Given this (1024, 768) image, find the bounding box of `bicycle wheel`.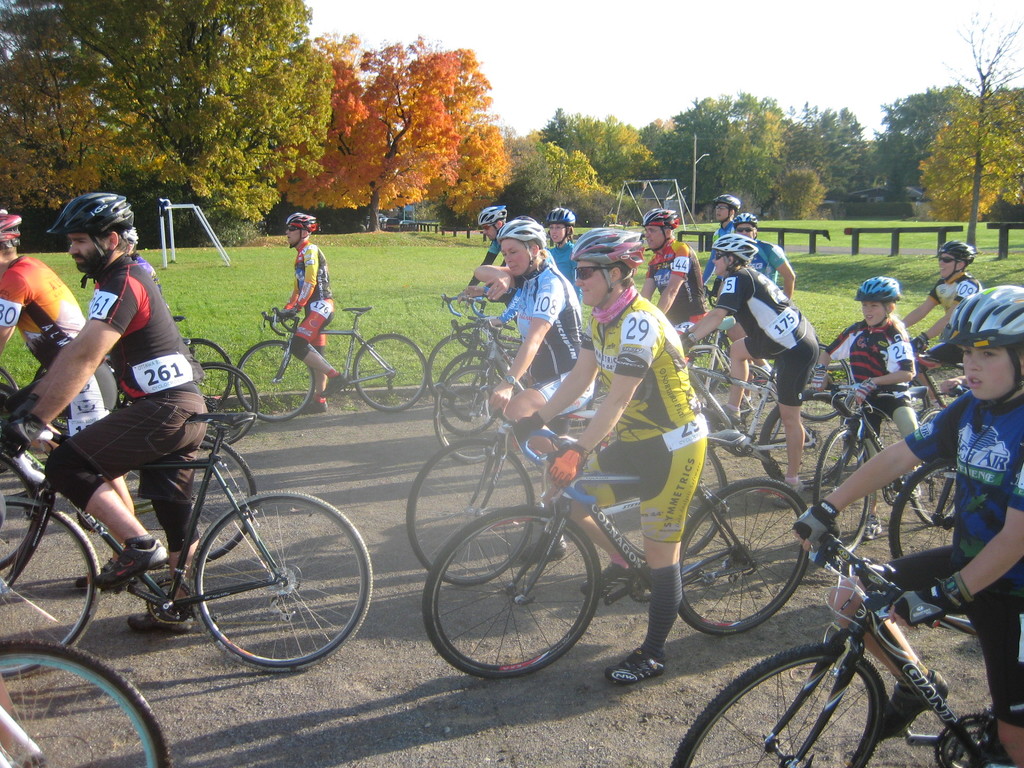
426:508:597:680.
